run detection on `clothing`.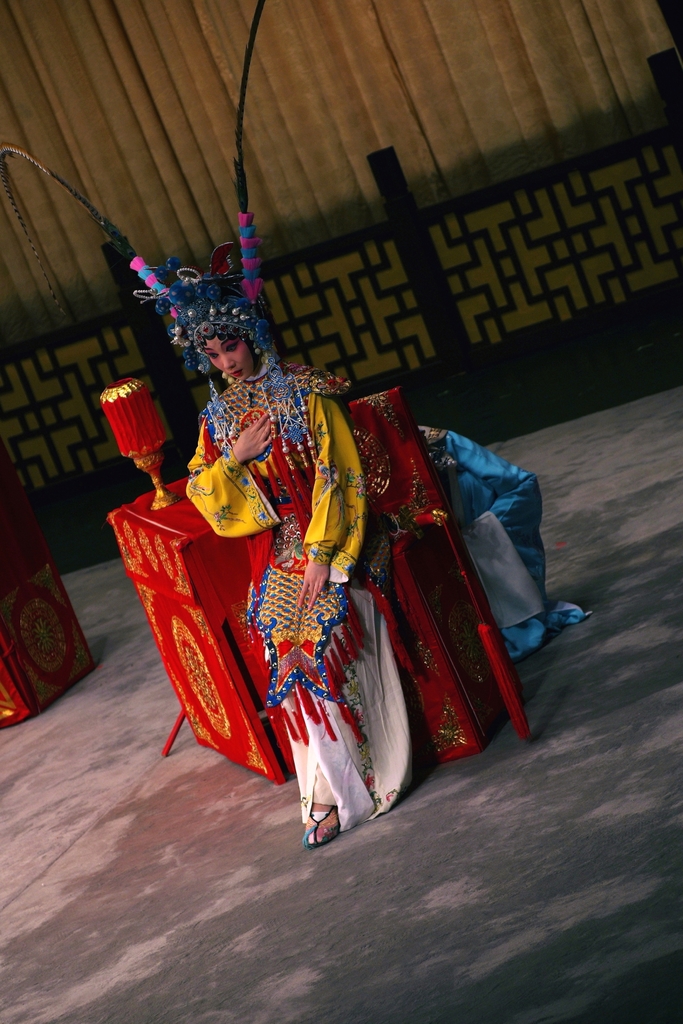
Result: rect(415, 420, 584, 662).
